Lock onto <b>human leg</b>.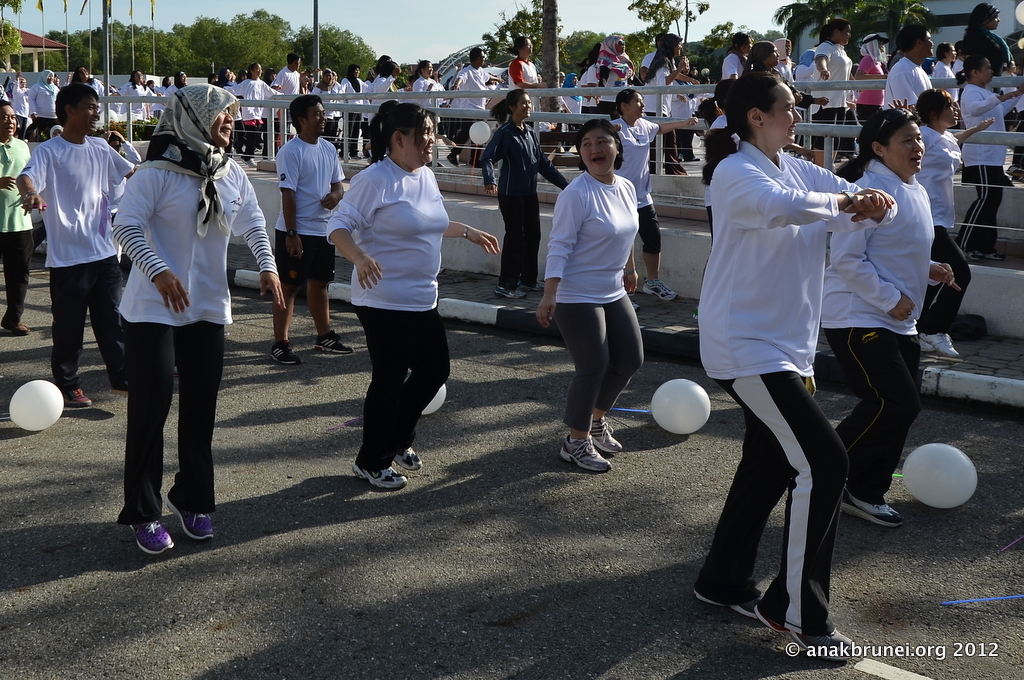
Locked: (left=339, top=110, right=352, bottom=160).
